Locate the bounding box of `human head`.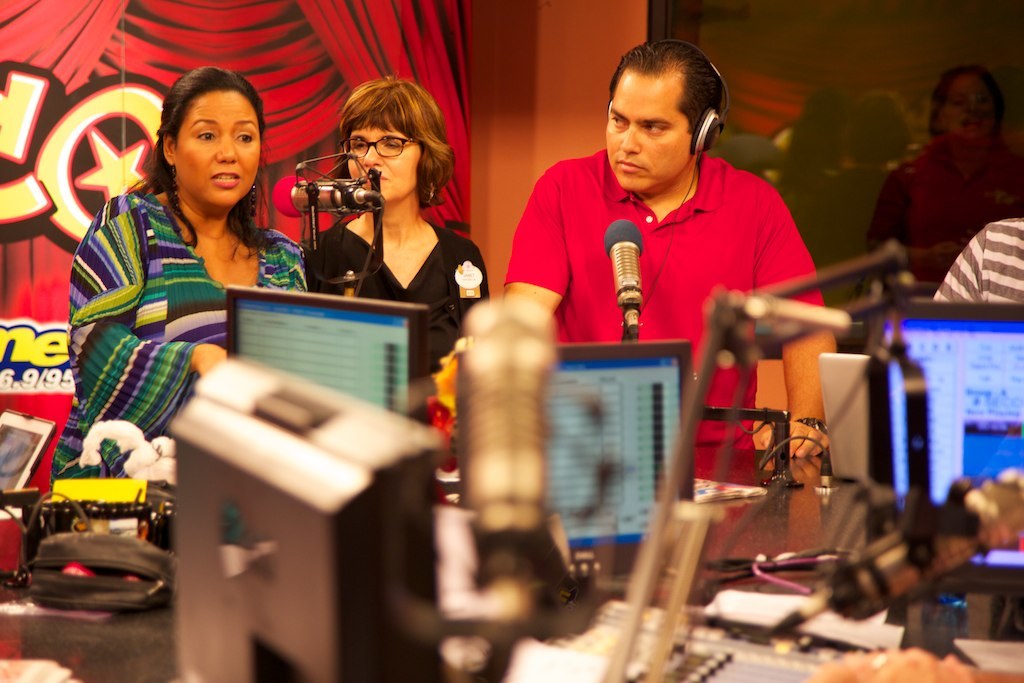
Bounding box: bbox(336, 76, 454, 207).
